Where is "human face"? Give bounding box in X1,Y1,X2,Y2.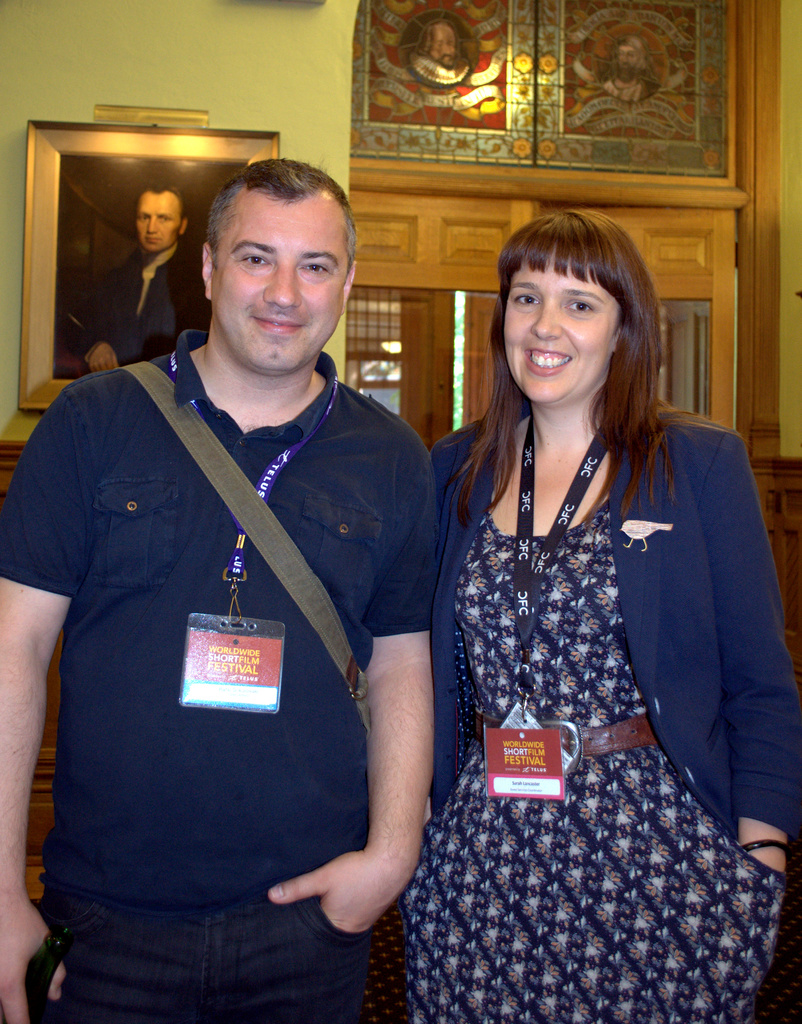
505,262,603,403.
